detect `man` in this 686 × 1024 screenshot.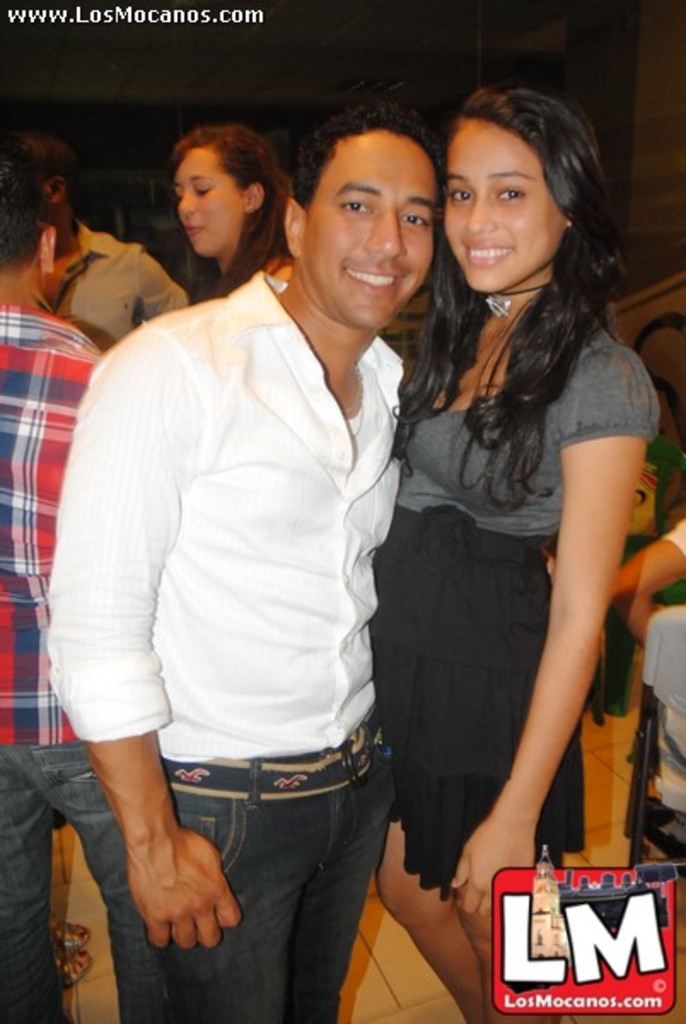
Detection: locate(43, 49, 471, 988).
